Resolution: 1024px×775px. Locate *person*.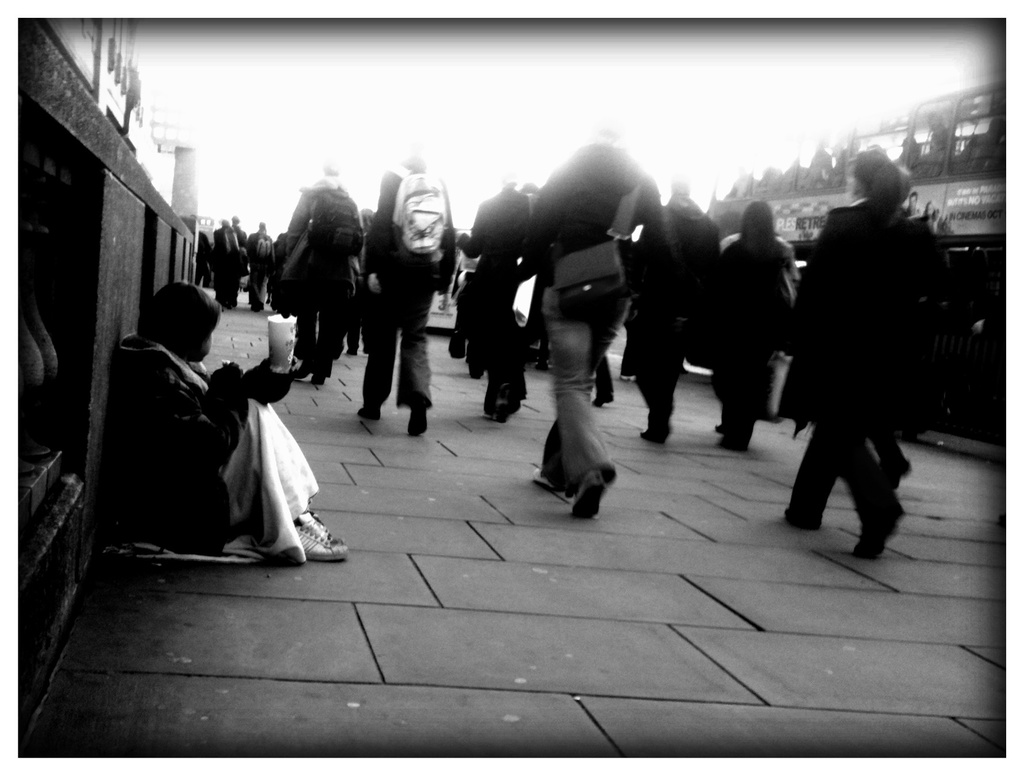
718, 198, 799, 451.
